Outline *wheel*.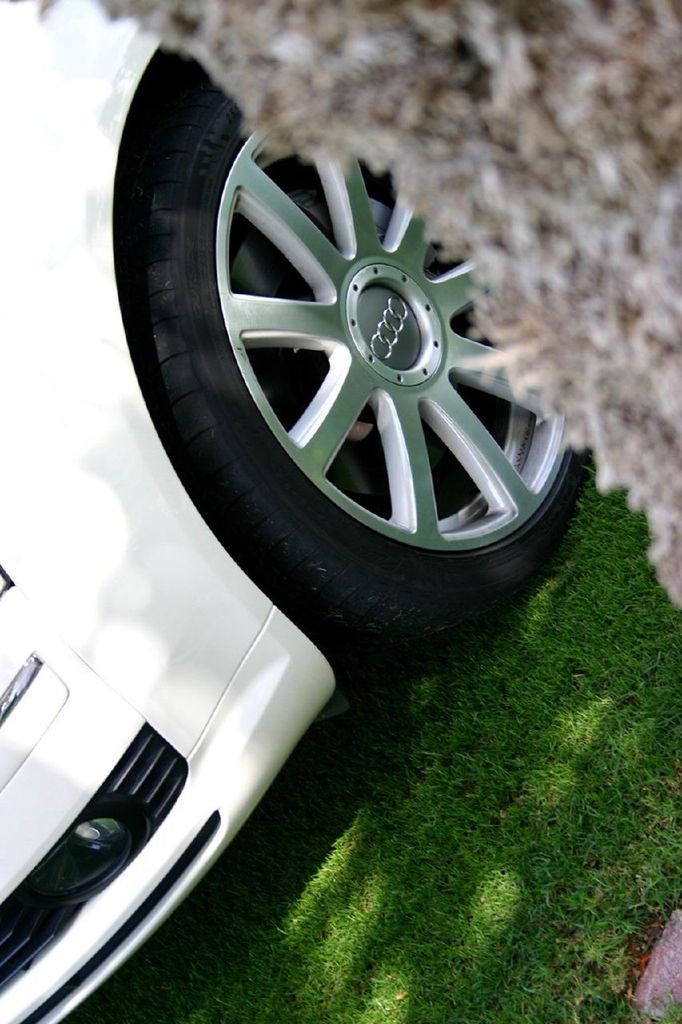
Outline: [124, 50, 584, 649].
